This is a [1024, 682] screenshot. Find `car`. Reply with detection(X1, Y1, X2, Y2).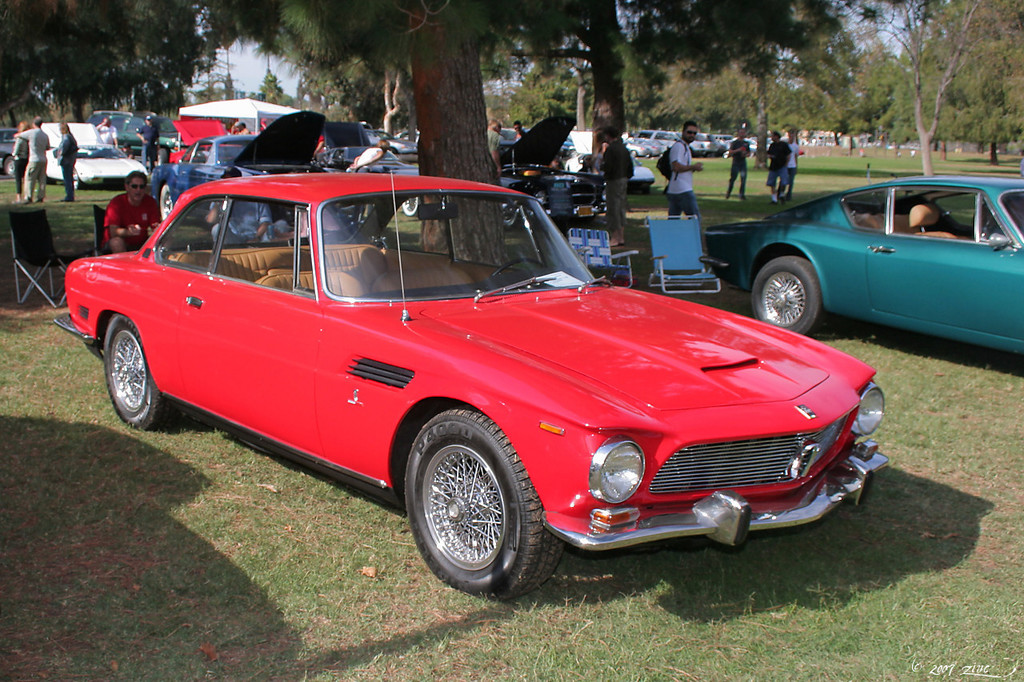
detection(378, 117, 609, 230).
